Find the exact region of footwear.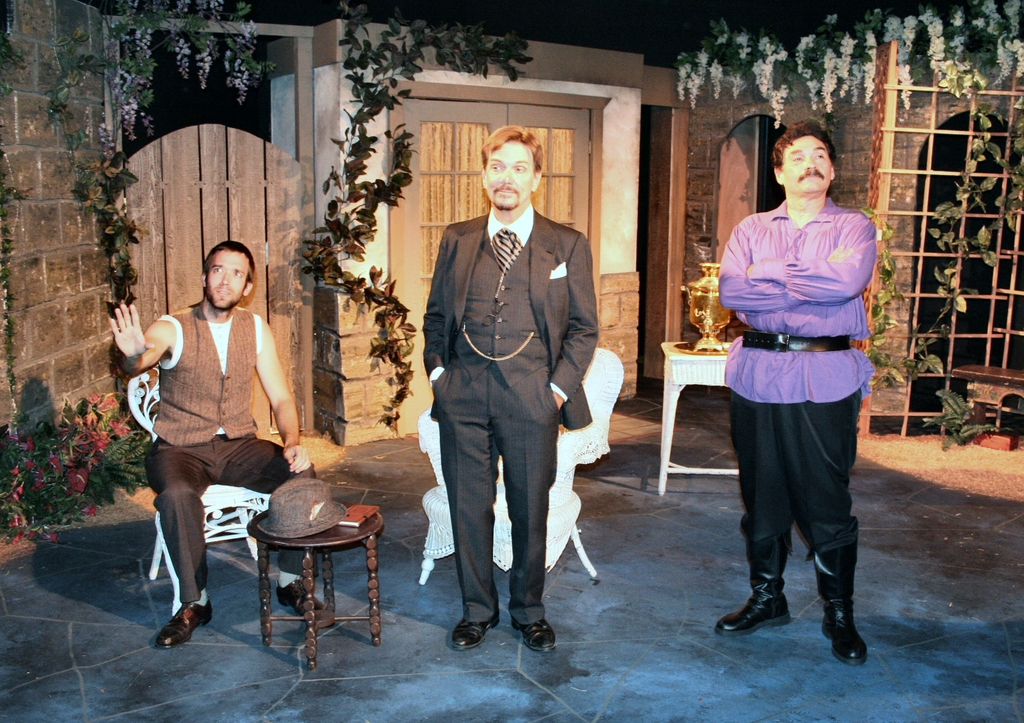
Exact region: bbox=(717, 596, 790, 631).
